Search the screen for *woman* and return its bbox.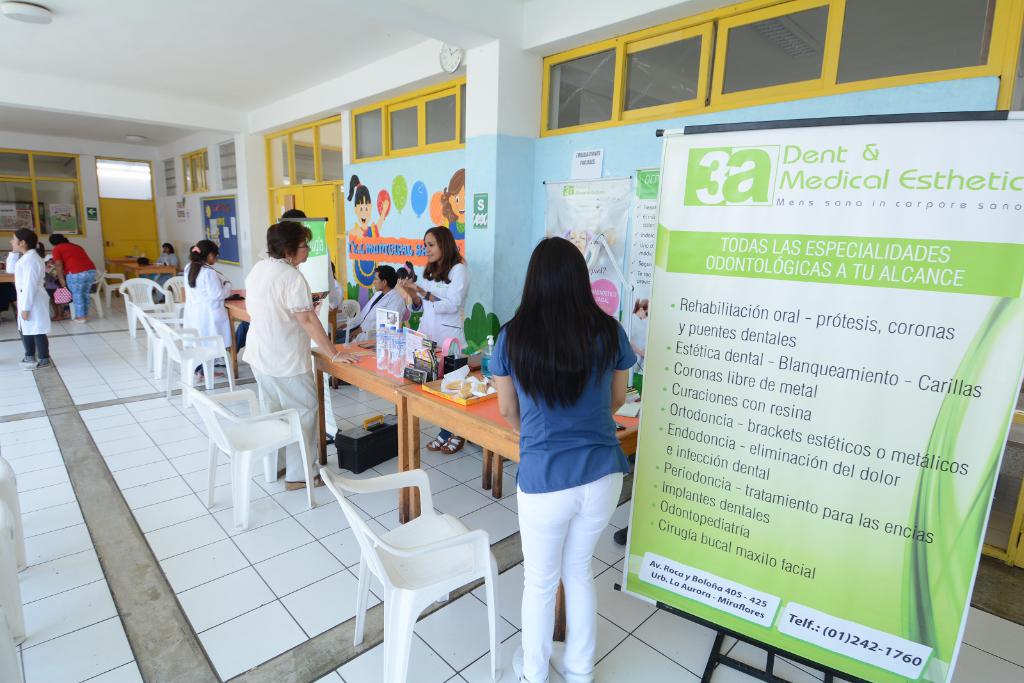
Found: 49/235/95/324.
